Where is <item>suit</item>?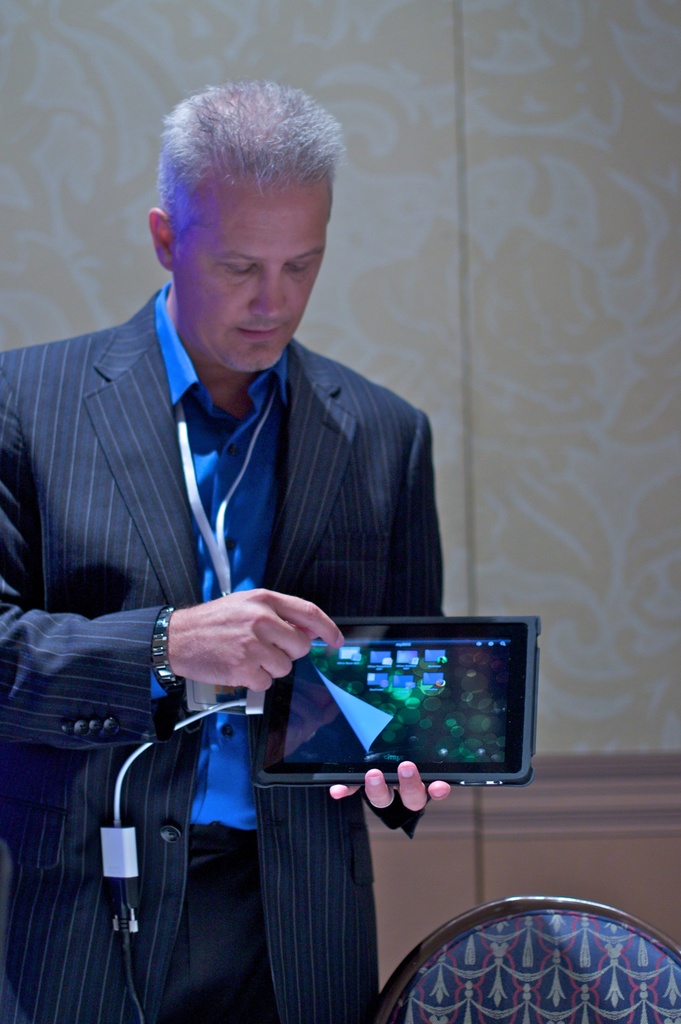
box=[41, 168, 456, 854].
